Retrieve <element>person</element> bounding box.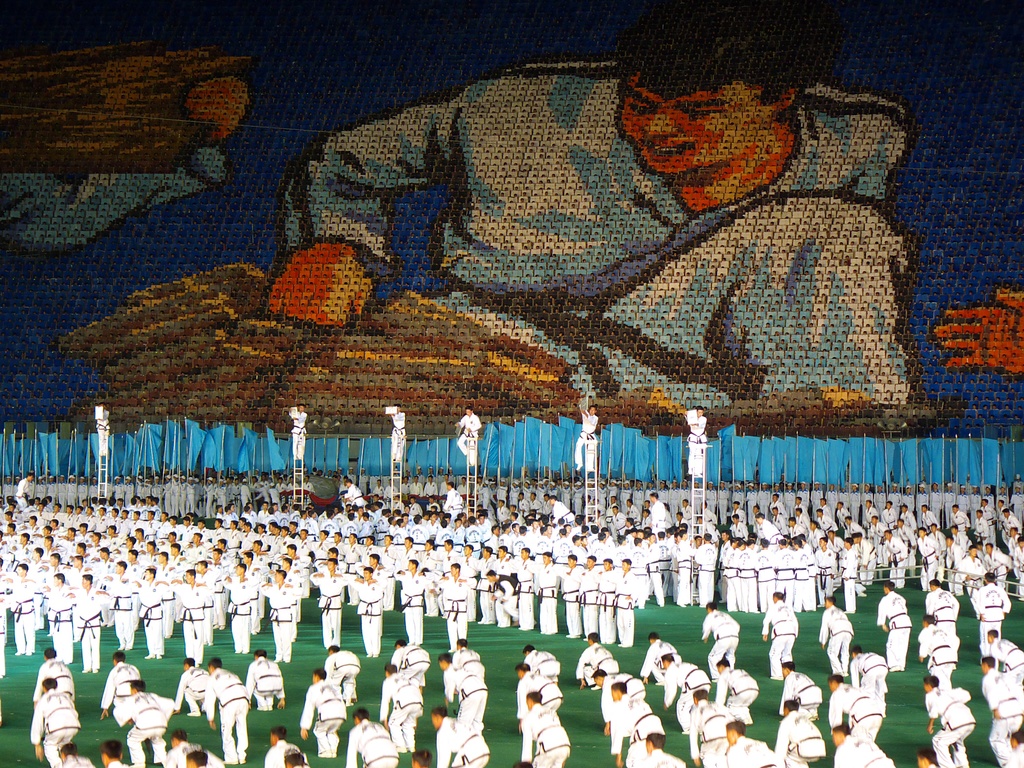
Bounding box: [928, 283, 1023, 385].
